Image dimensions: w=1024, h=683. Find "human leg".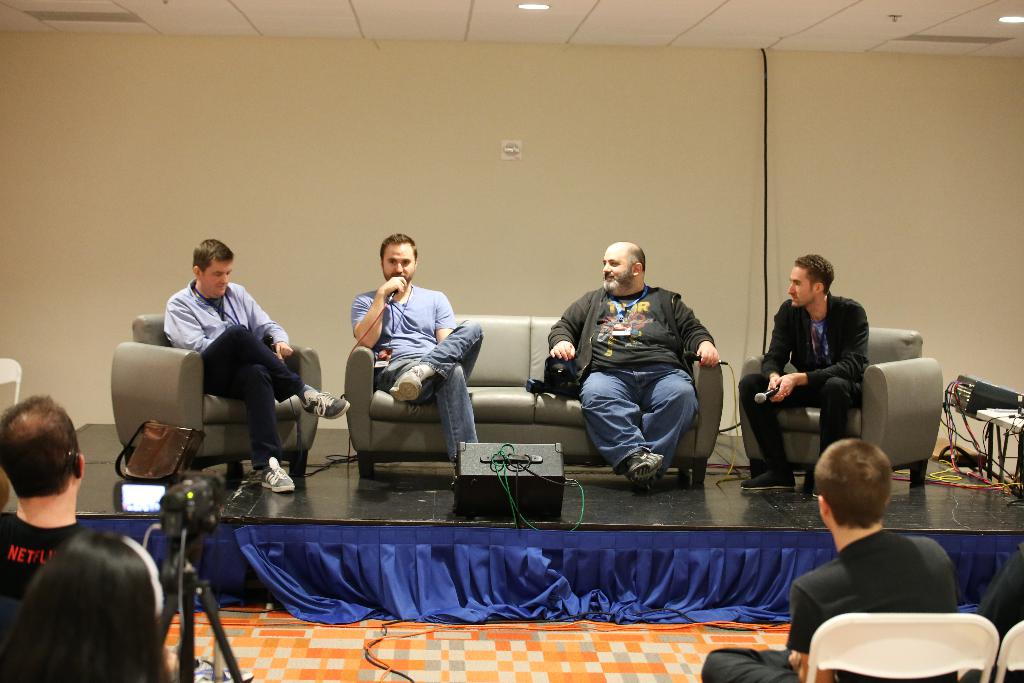
region(590, 377, 650, 486).
